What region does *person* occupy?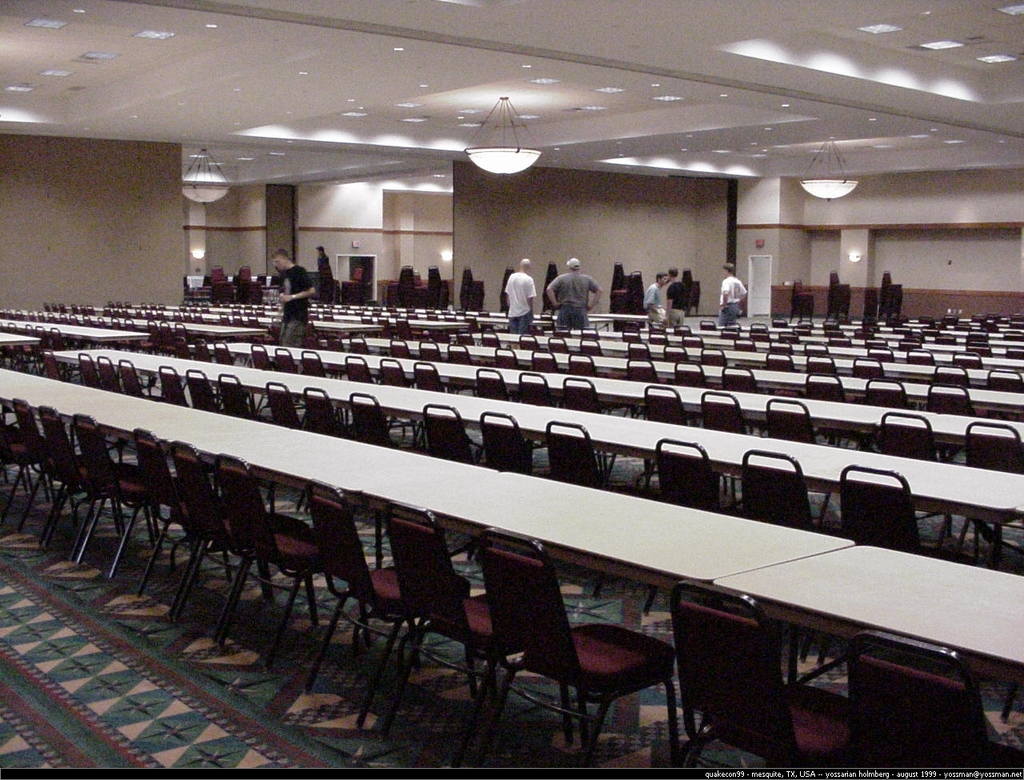
[642, 273, 671, 326].
